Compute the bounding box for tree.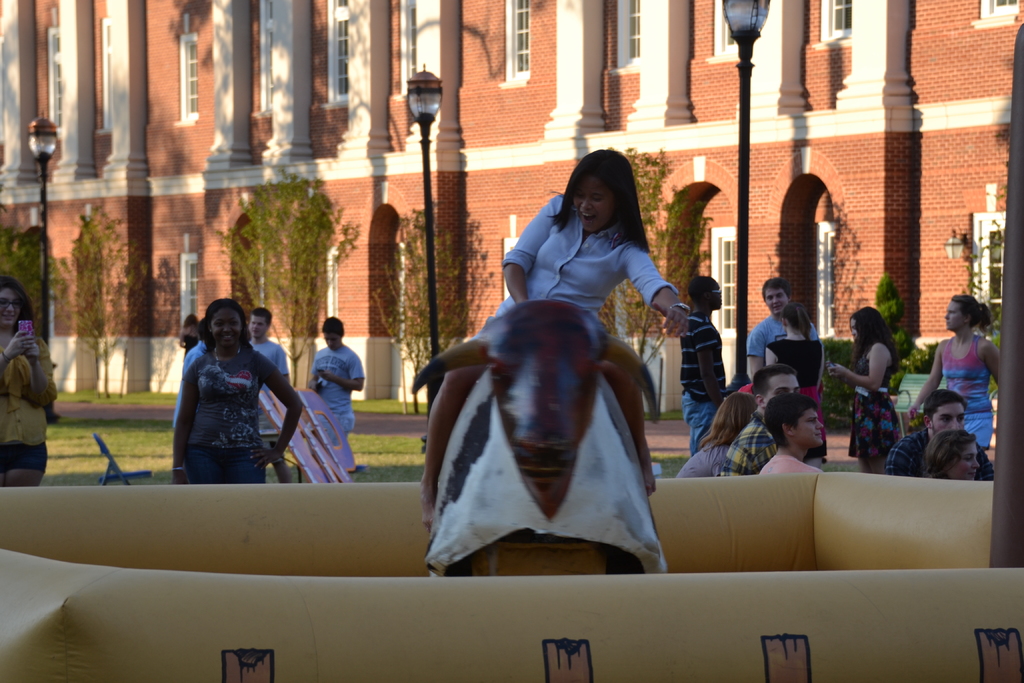
BBox(557, 139, 712, 404).
